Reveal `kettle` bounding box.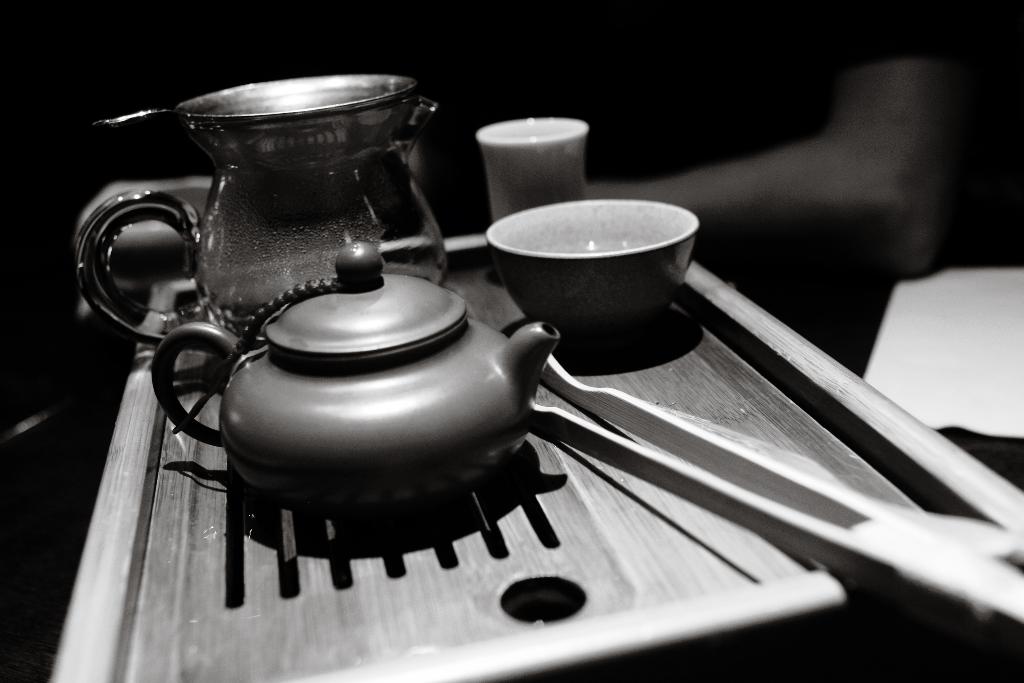
Revealed: l=150, t=236, r=563, b=519.
